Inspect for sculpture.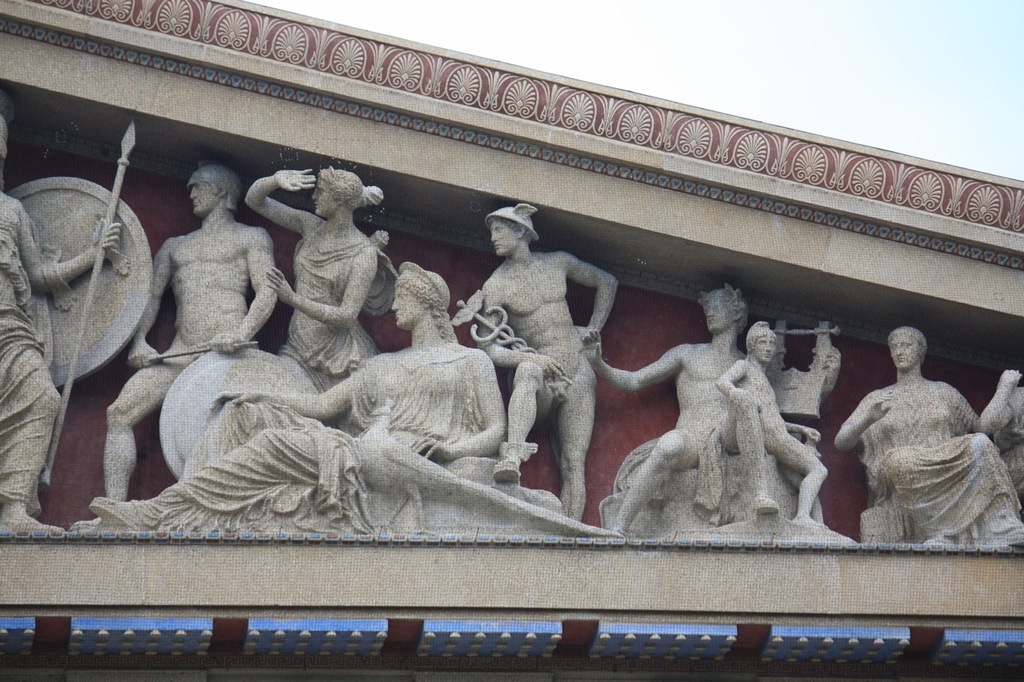
Inspection: {"x1": 70, "y1": 257, "x2": 623, "y2": 537}.
